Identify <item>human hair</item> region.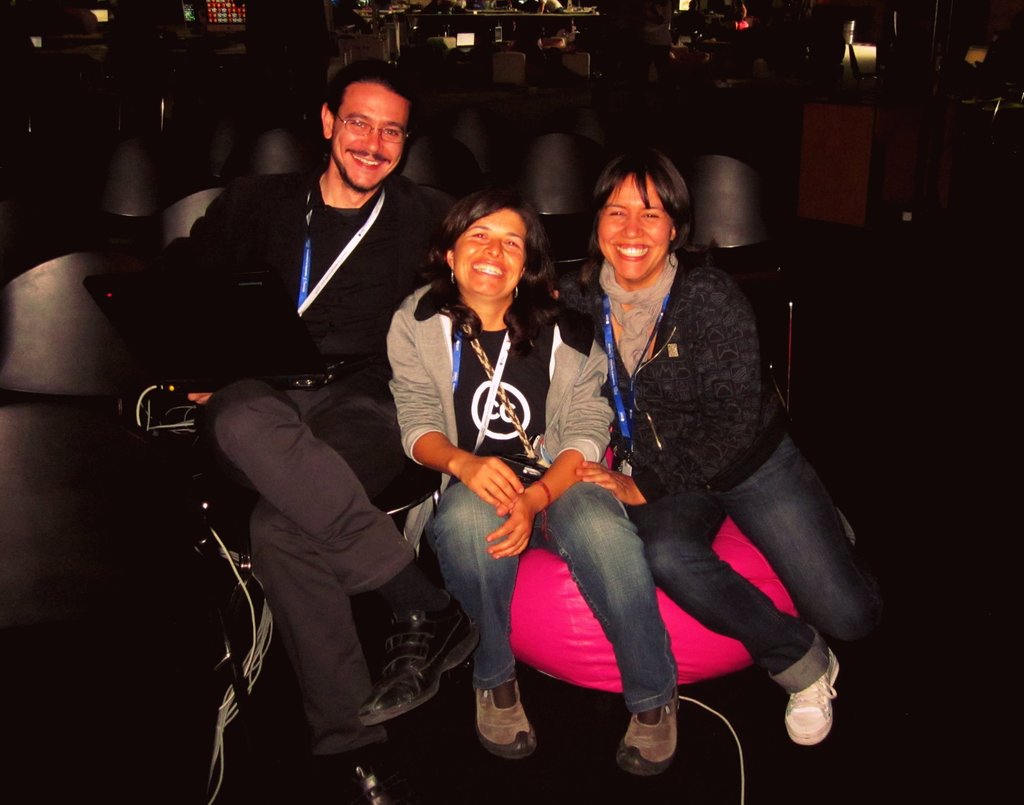
Region: 323 61 423 151.
